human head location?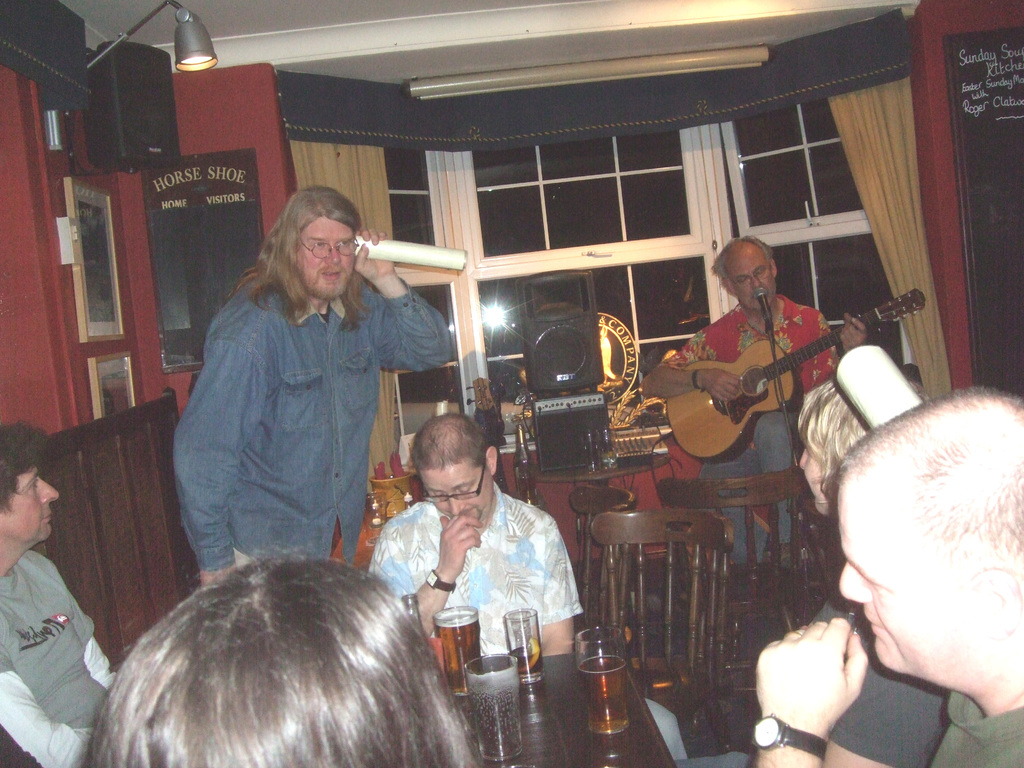
region(417, 421, 495, 516)
